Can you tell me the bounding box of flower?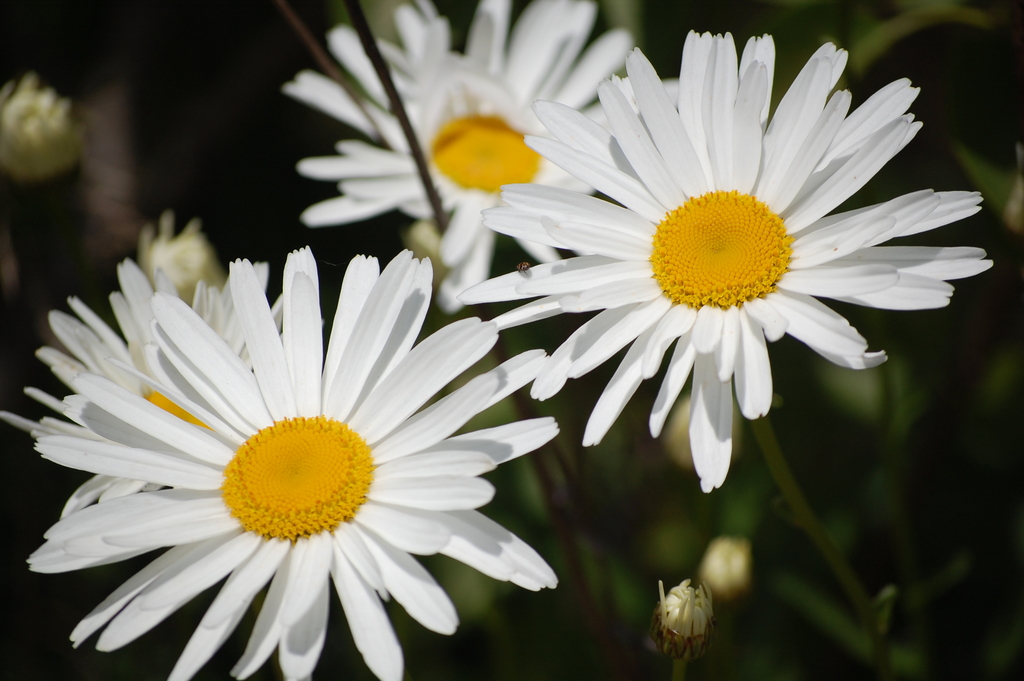
box=[288, 0, 643, 305].
